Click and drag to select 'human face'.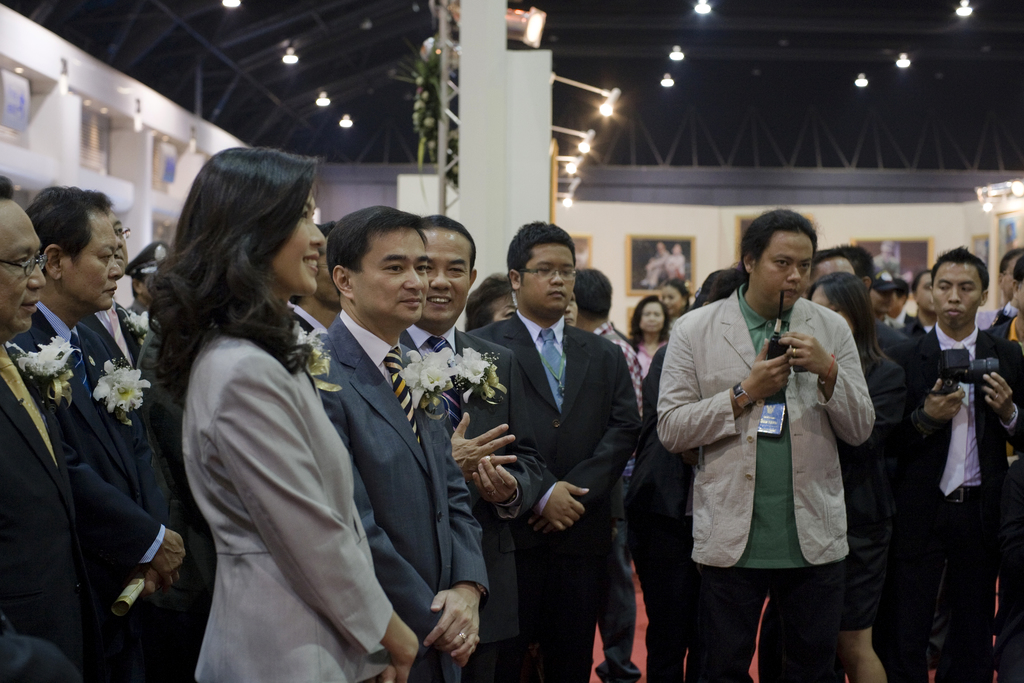
Selection: (x1=642, y1=302, x2=664, y2=336).
